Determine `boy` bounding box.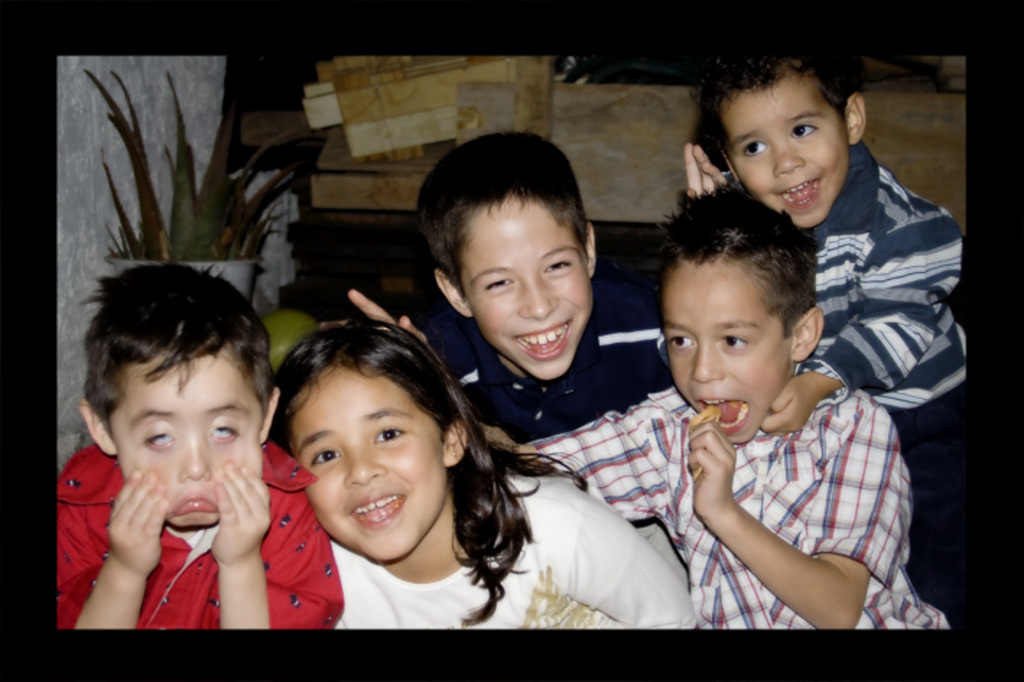
Determined: locate(685, 40, 969, 604).
